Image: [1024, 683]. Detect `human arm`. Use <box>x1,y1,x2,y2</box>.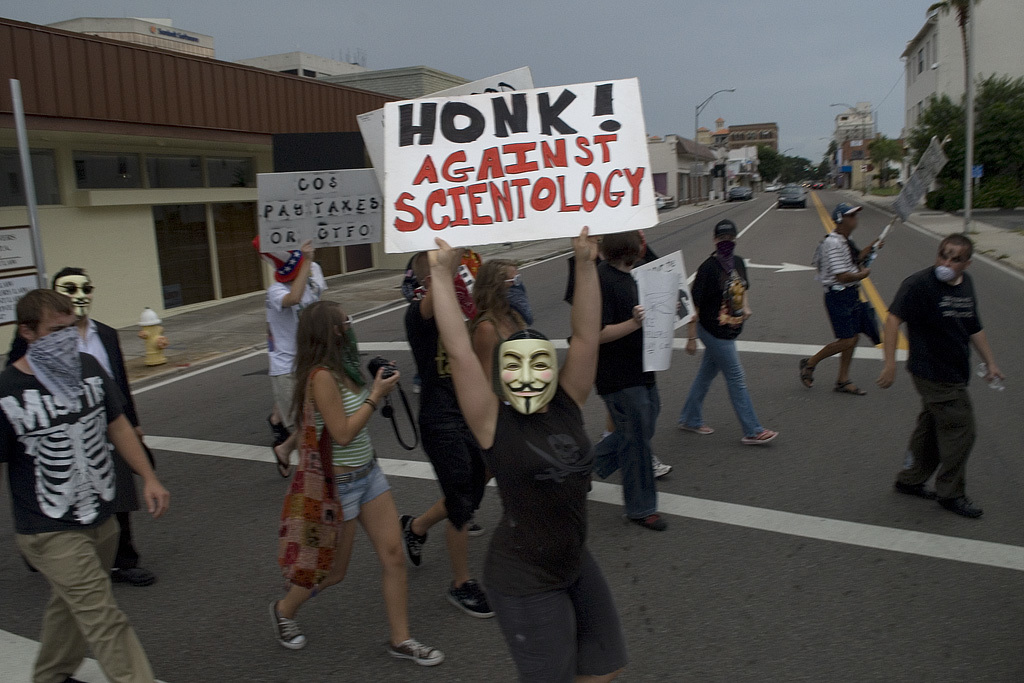
<box>679,266,703,357</box>.
